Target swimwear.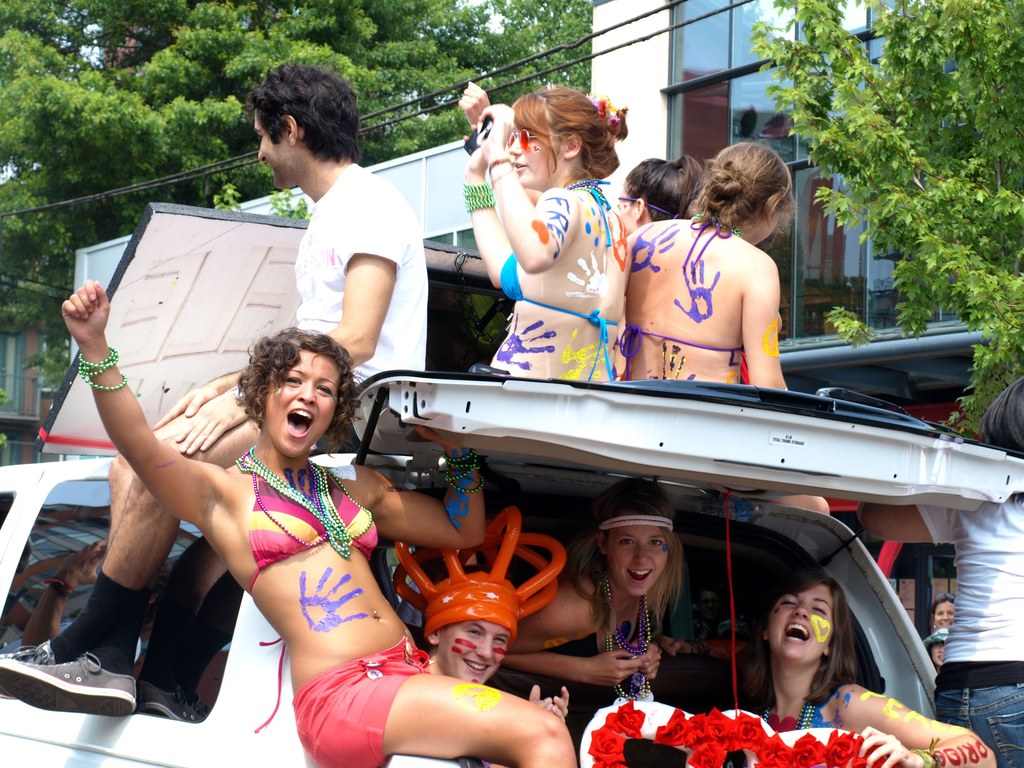
Target region: crop(500, 180, 624, 388).
